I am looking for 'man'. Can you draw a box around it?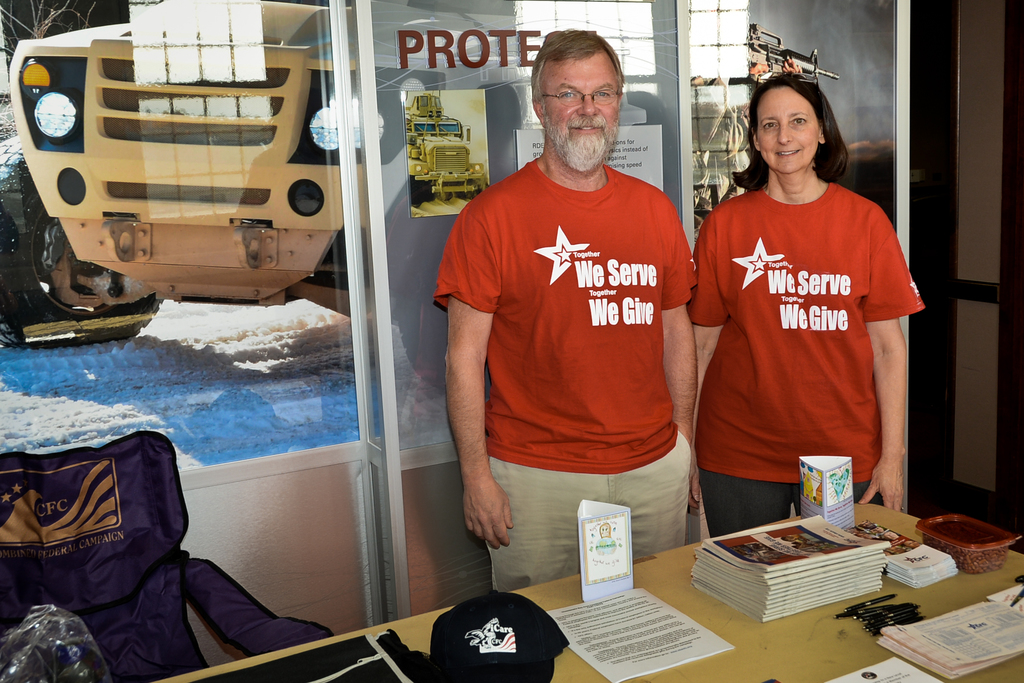
Sure, the bounding box is l=408, t=0, r=716, b=622.
